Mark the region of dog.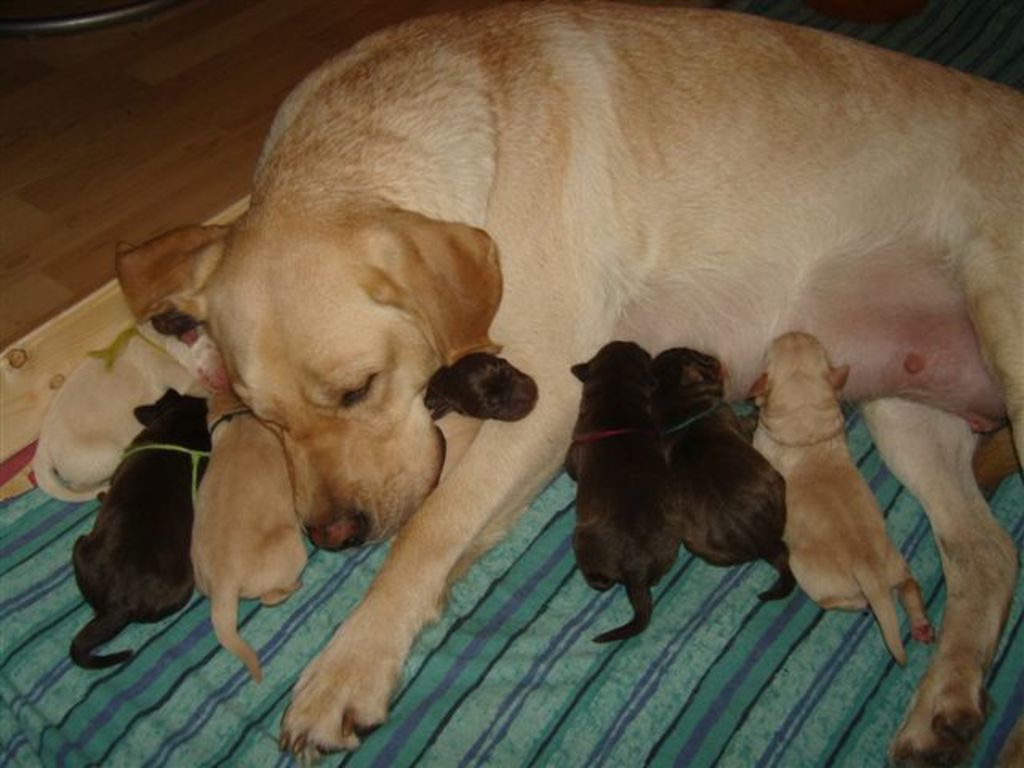
Region: rect(117, 0, 1022, 766).
